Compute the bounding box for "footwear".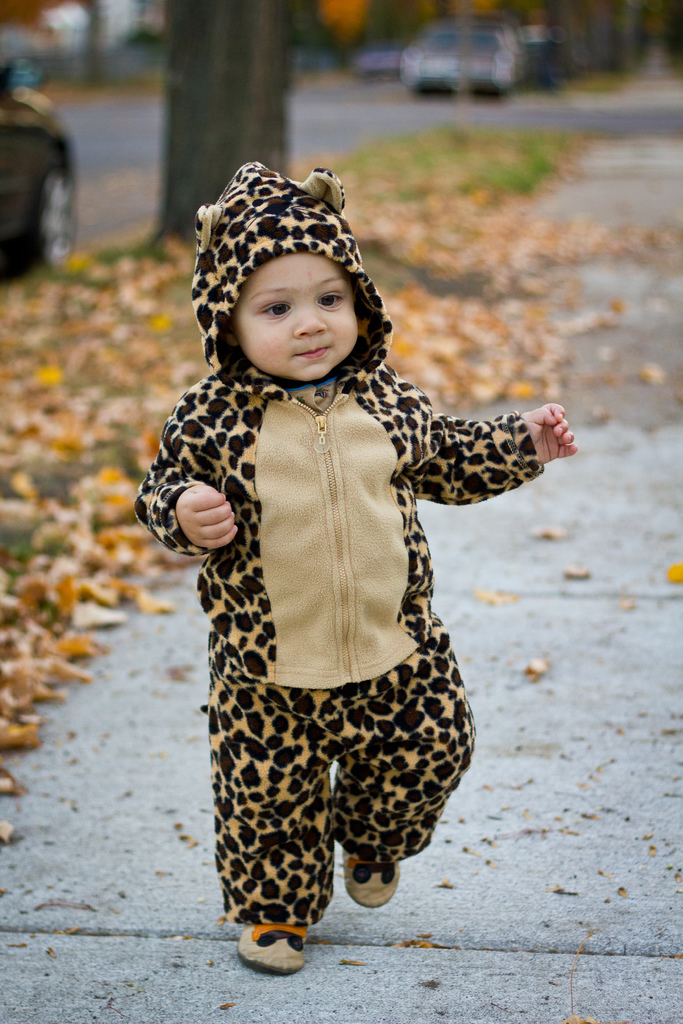
box=[232, 927, 319, 980].
